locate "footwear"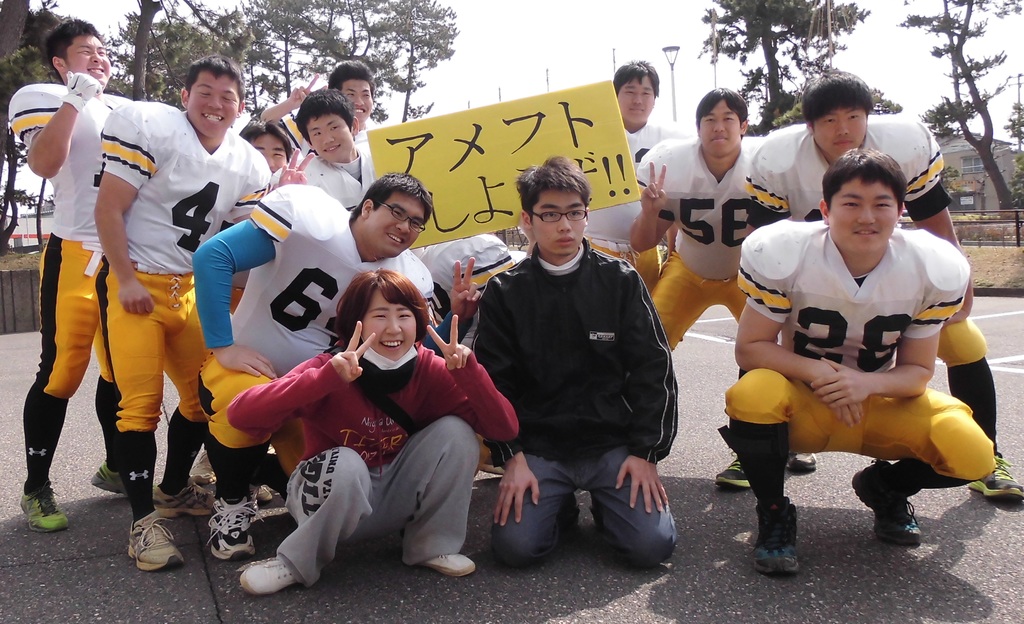
region(153, 479, 215, 518)
